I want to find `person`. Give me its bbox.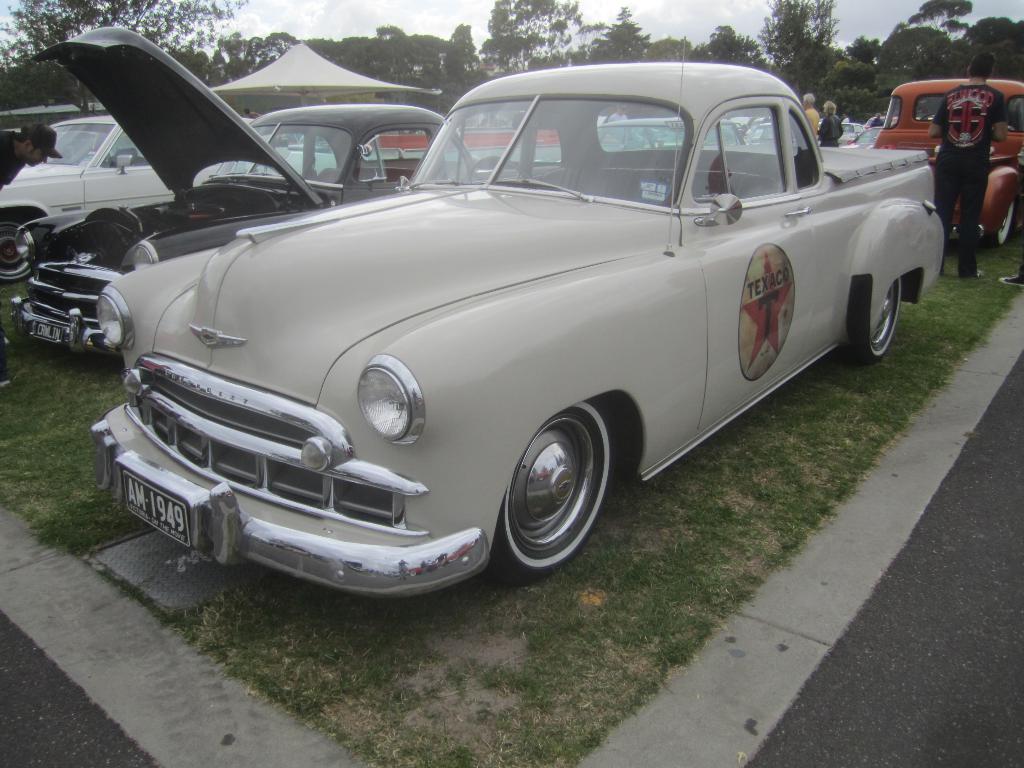
242, 108, 258, 119.
